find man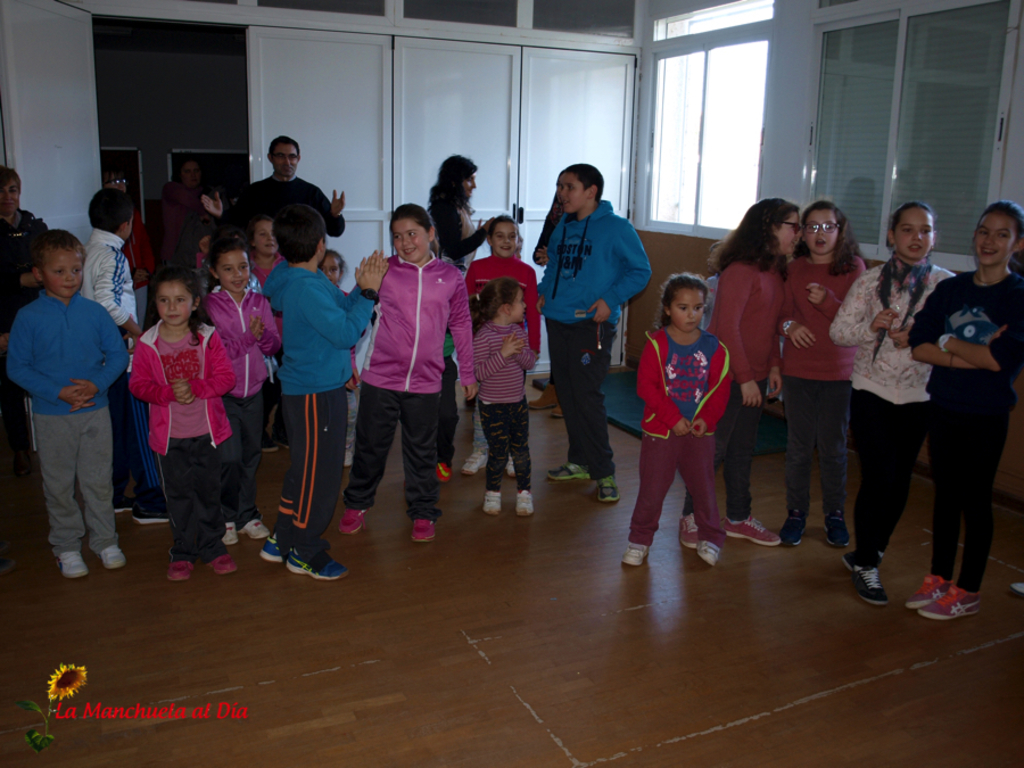
{"left": 199, "top": 133, "right": 346, "bottom": 459}
